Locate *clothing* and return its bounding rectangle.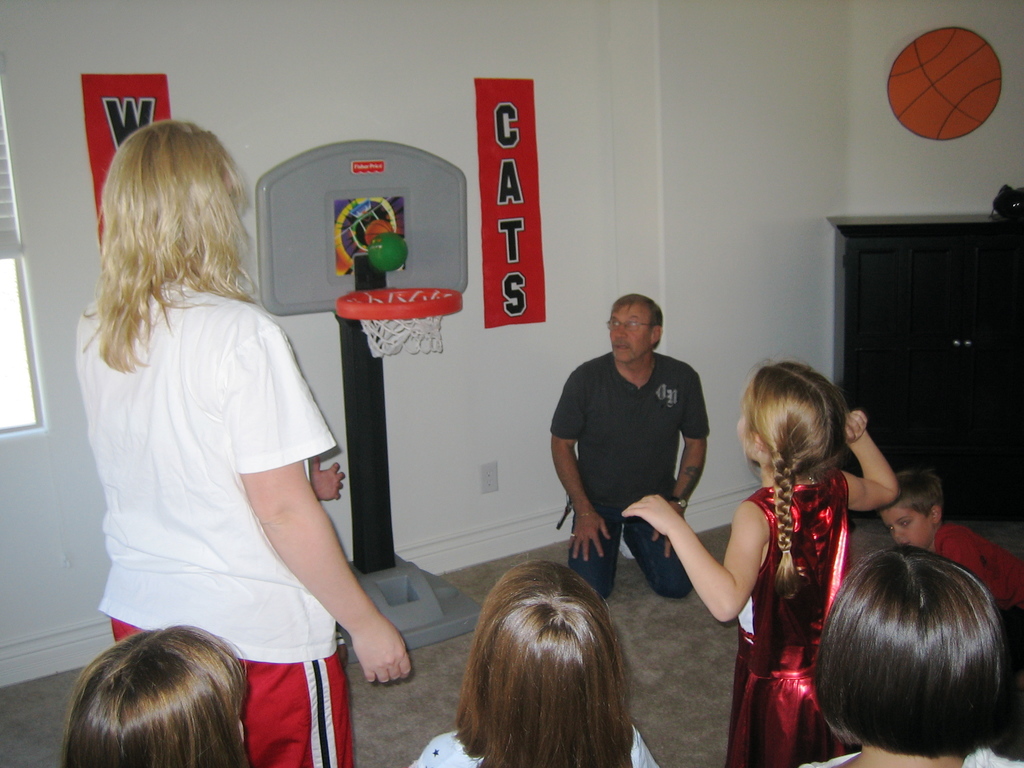
933 522 1023 611.
